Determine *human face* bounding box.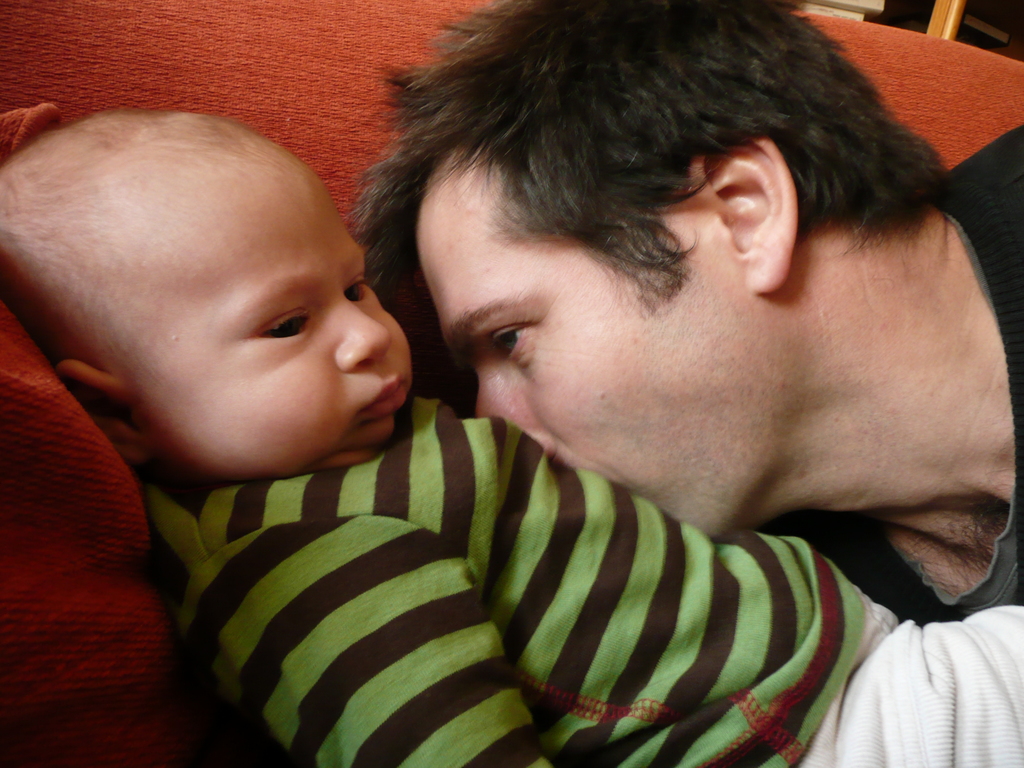
Determined: locate(125, 168, 412, 481).
